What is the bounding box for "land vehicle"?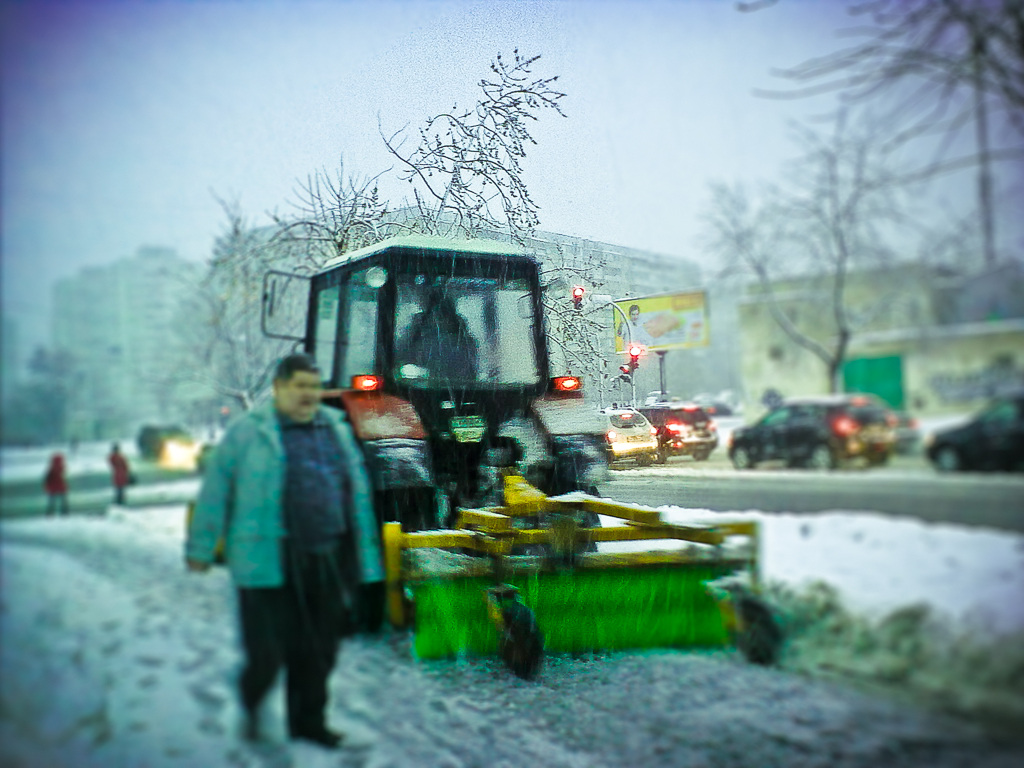
602 408 655 467.
